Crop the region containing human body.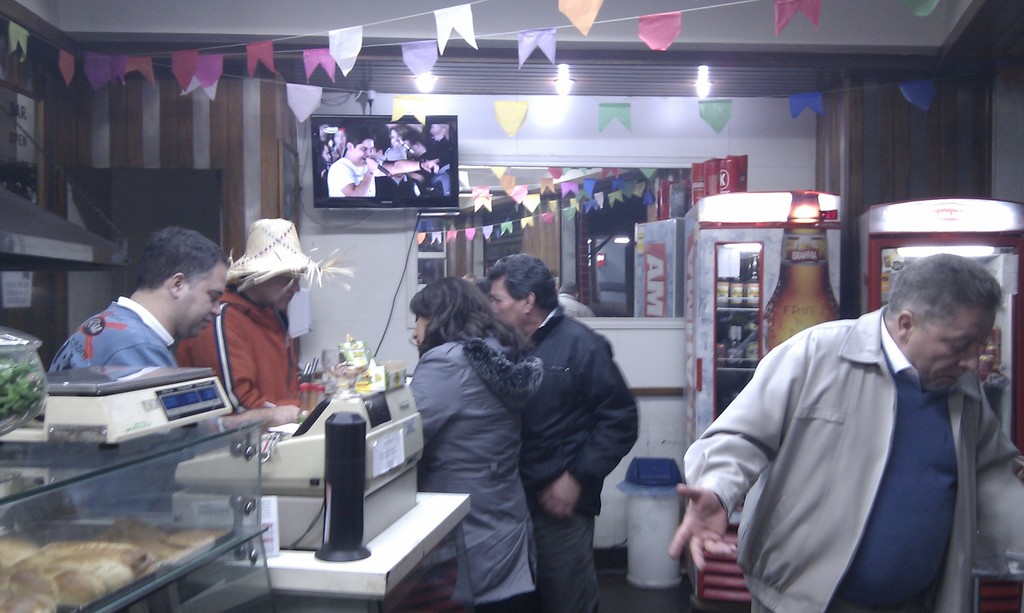
Crop region: 404 283 547 612.
